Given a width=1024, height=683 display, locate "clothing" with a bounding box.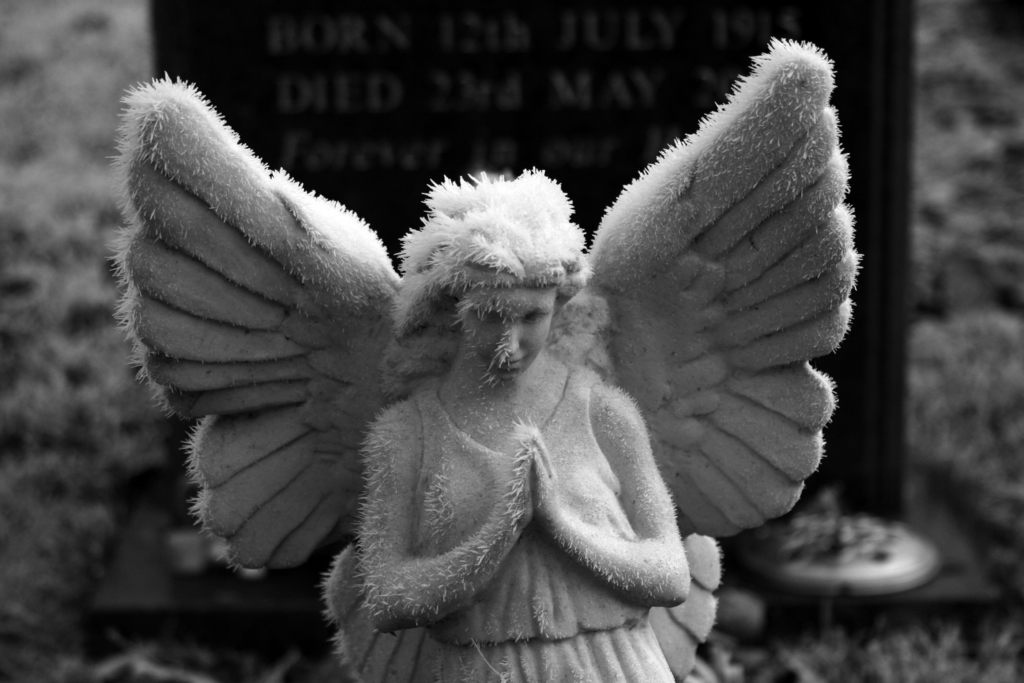
Located: 422:363:676:682.
